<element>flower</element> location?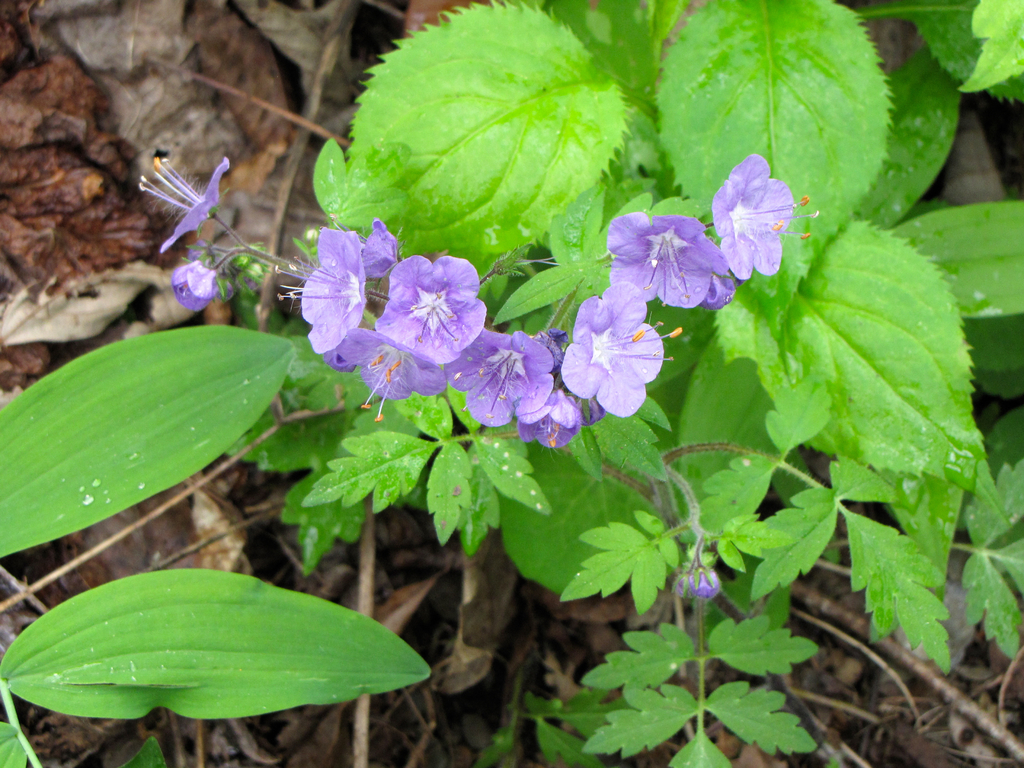
139/146/235/257
